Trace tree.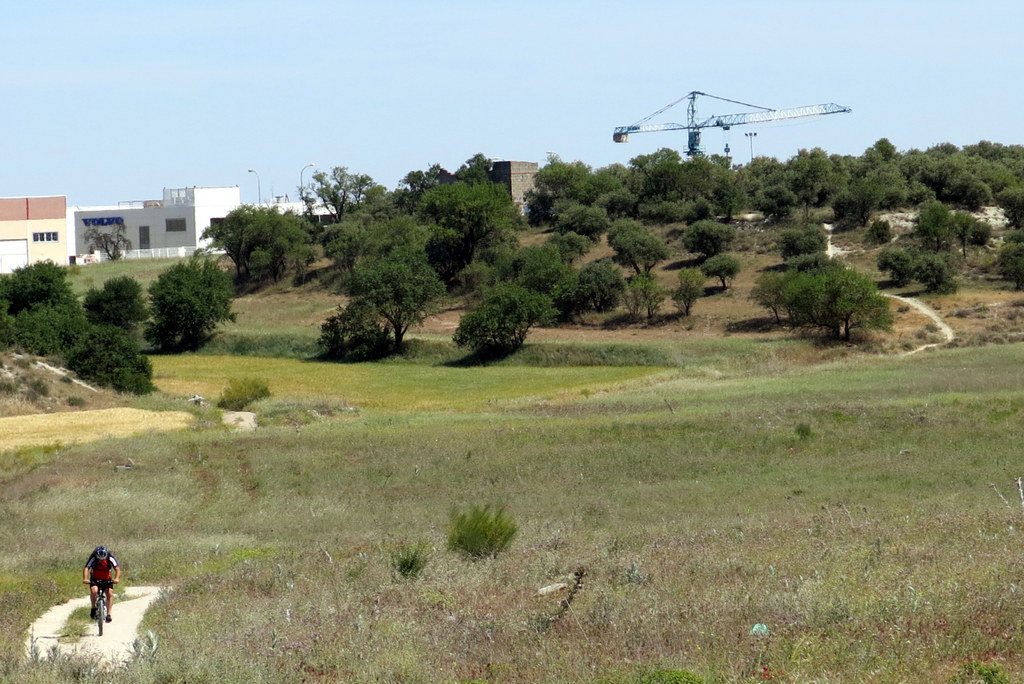
Traced to detection(545, 266, 583, 319).
